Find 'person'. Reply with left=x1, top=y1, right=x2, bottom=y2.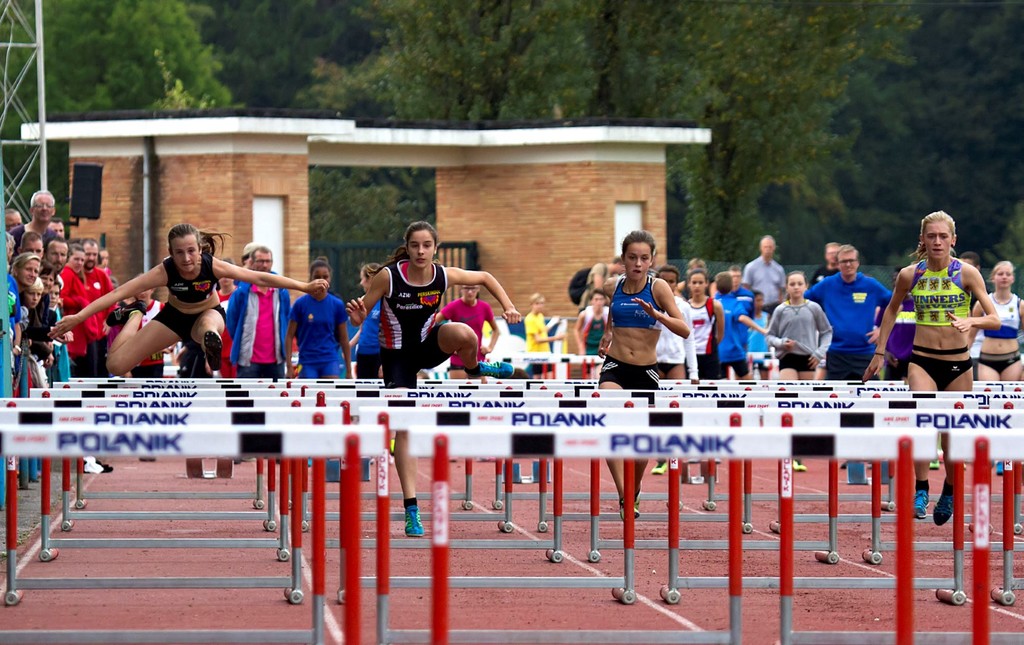
left=132, top=285, right=166, bottom=375.
